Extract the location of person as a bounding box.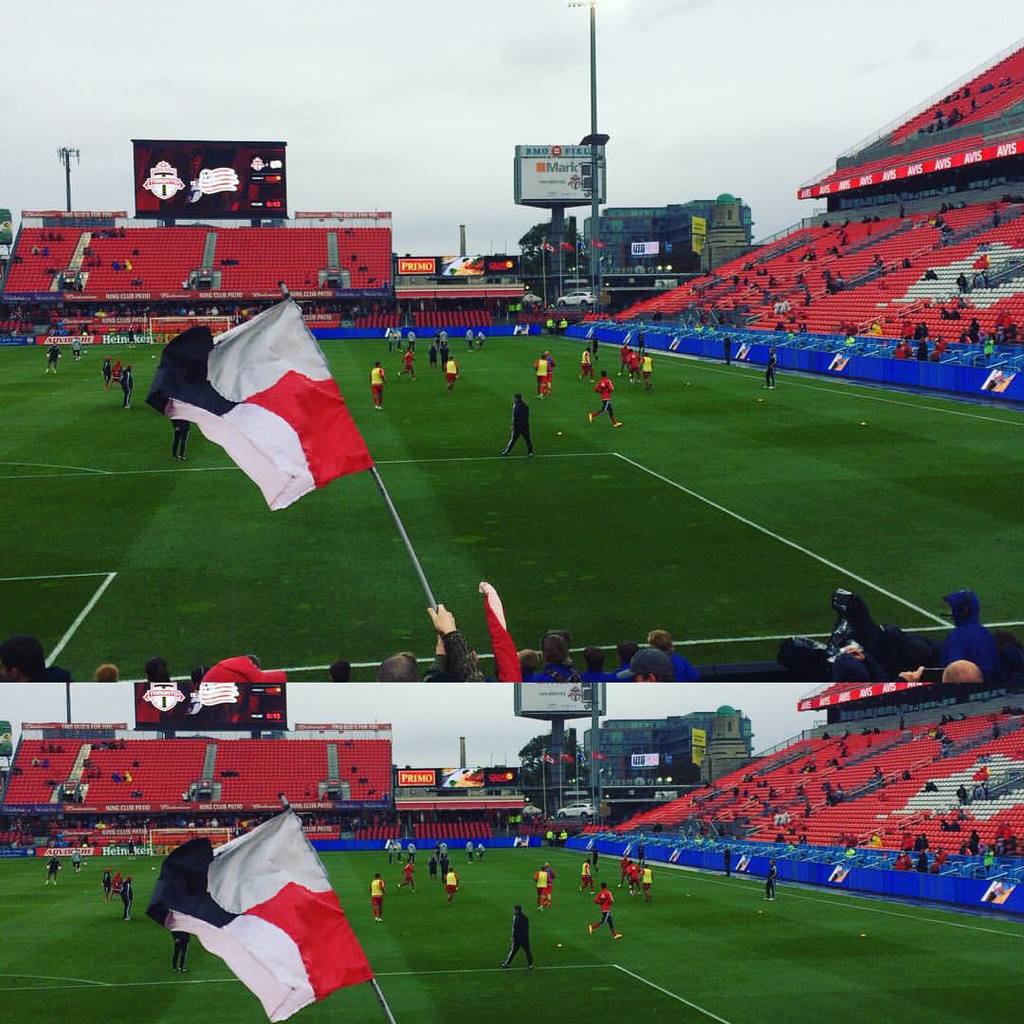
crop(475, 843, 483, 868).
